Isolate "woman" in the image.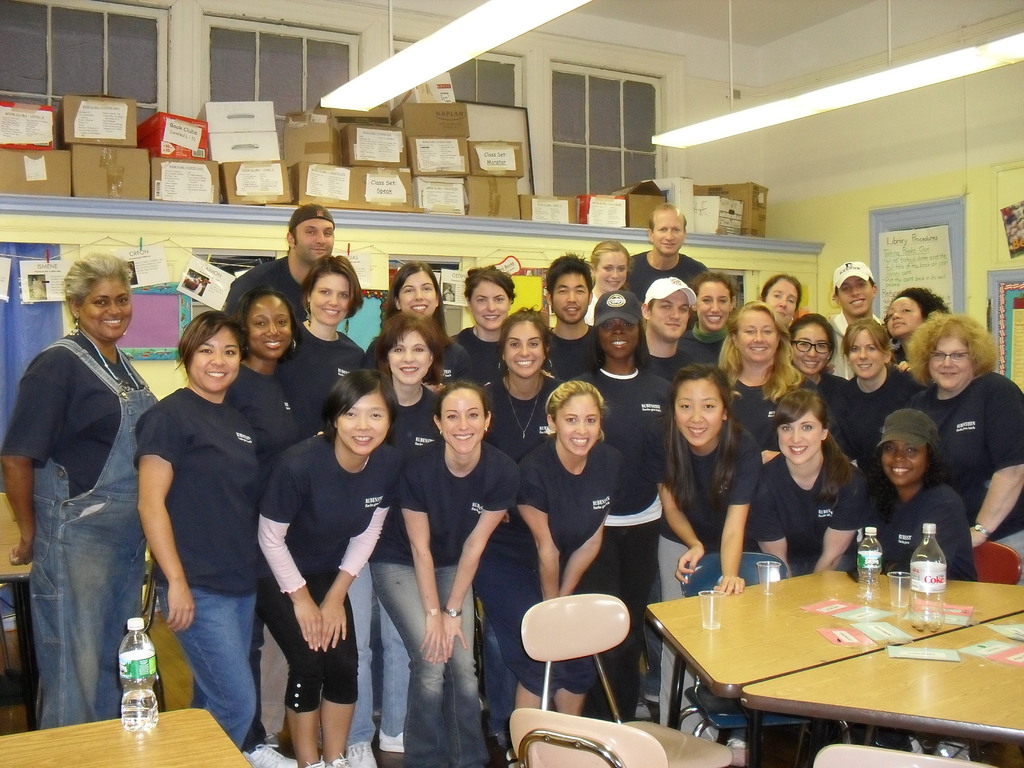
Isolated region: crop(474, 383, 623, 710).
